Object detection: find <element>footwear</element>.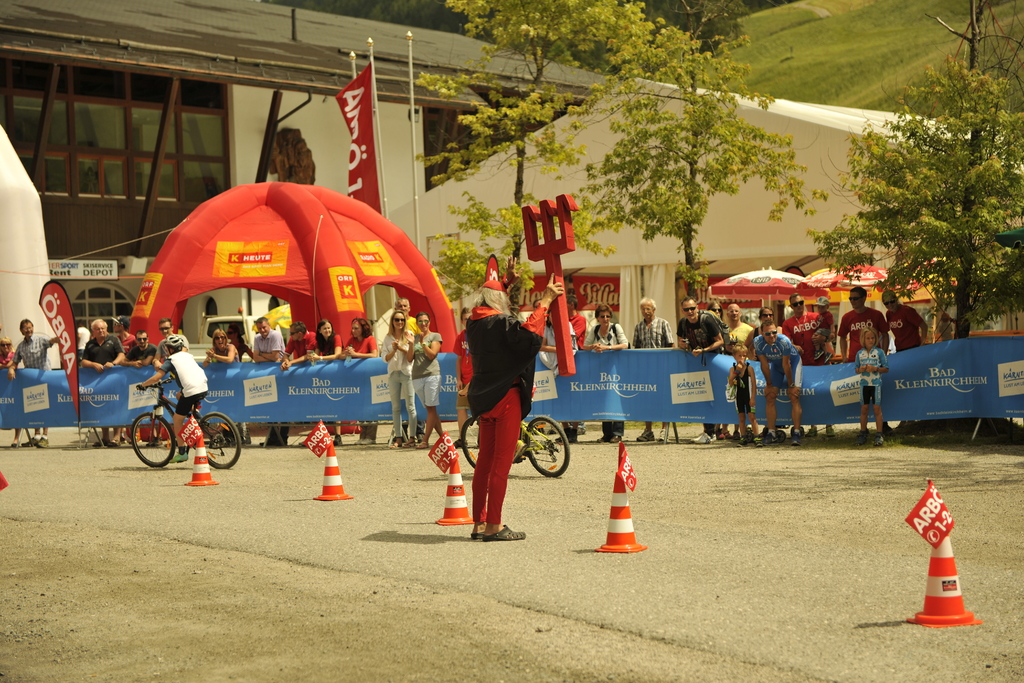
[21, 435, 35, 449].
